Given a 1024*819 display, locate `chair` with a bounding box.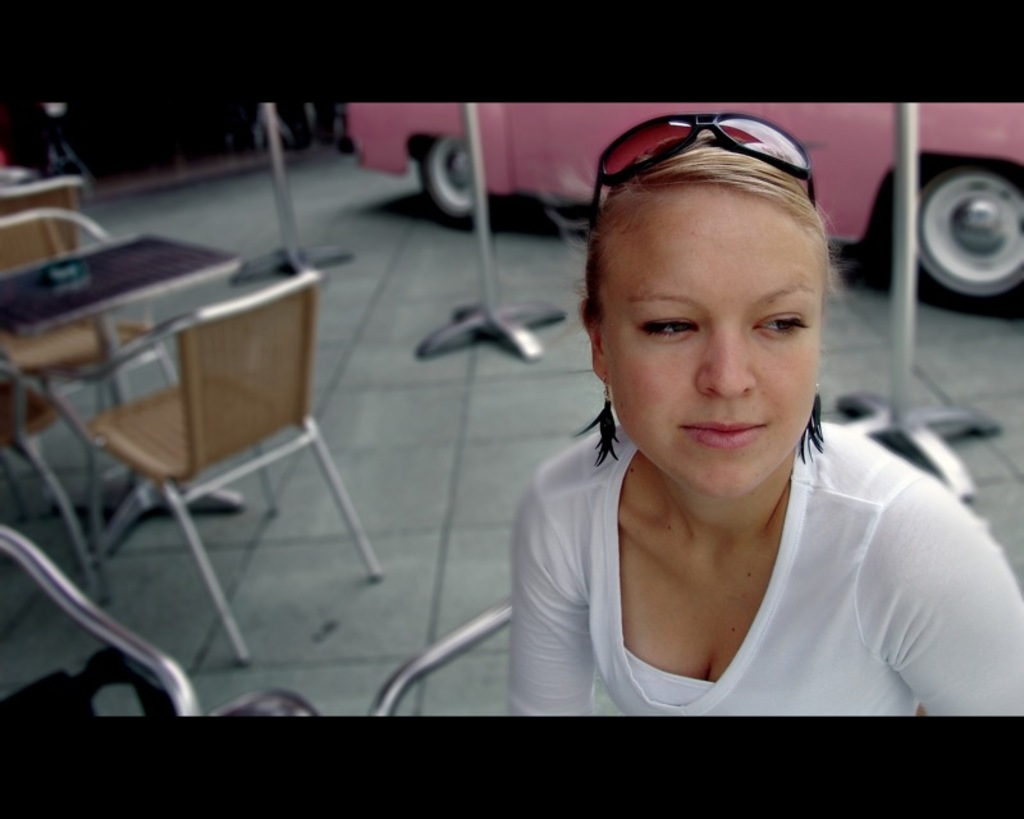
Located: pyautogui.locateOnScreen(0, 183, 81, 395).
